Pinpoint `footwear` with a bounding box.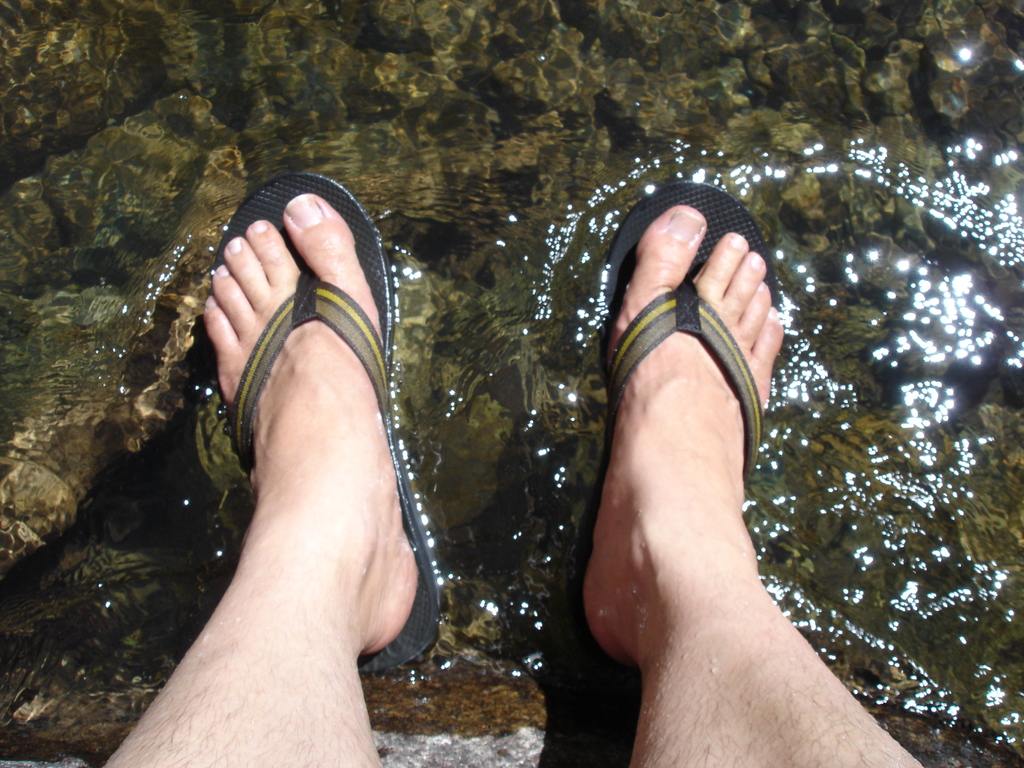
pyautogui.locateOnScreen(584, 195, 801, 708).
